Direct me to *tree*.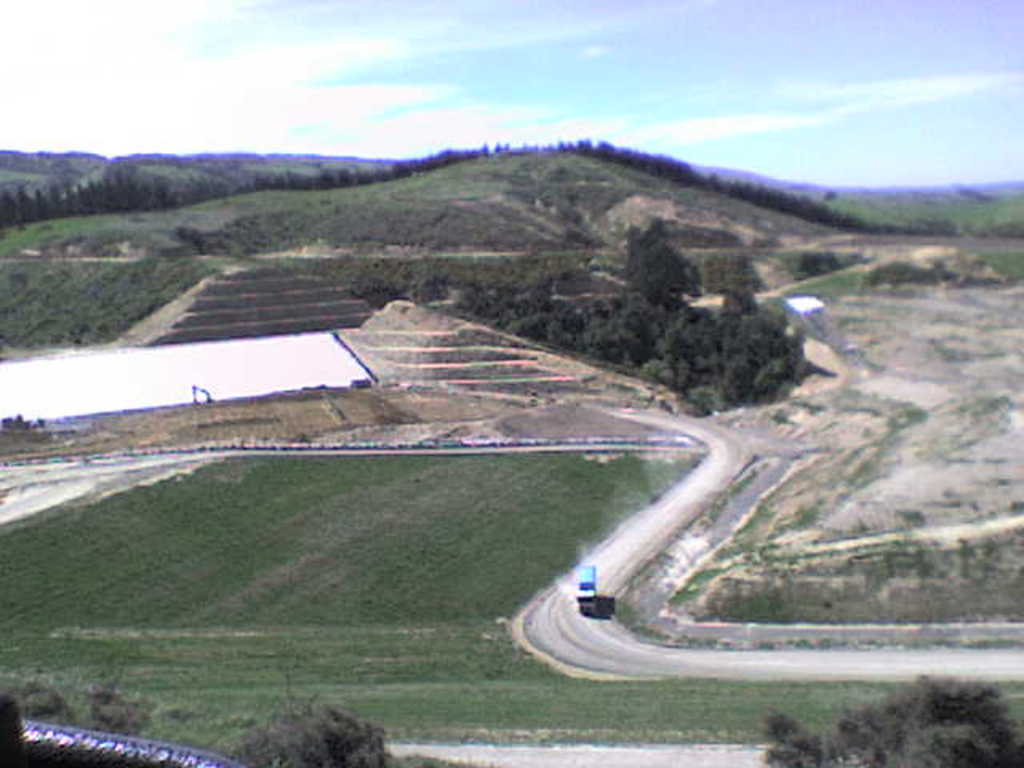
Direction: <region>662, 307, 728, 376</region>.
